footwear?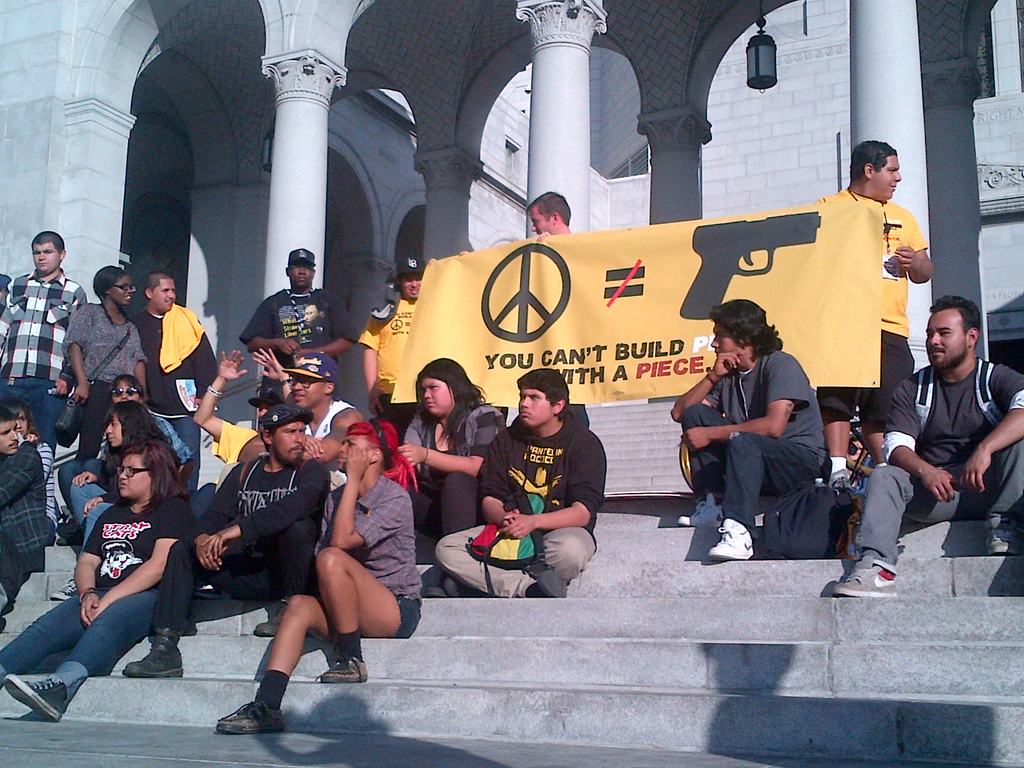
rect(988, 513, 1023, 559)
